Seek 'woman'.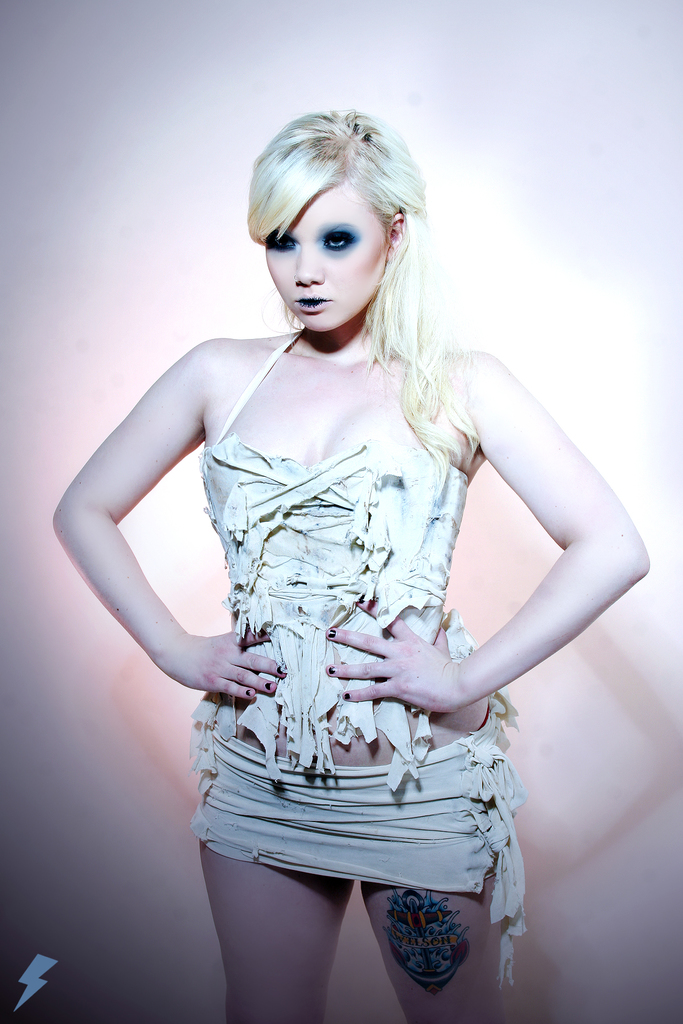
<box>70,86,615,951</box>.
